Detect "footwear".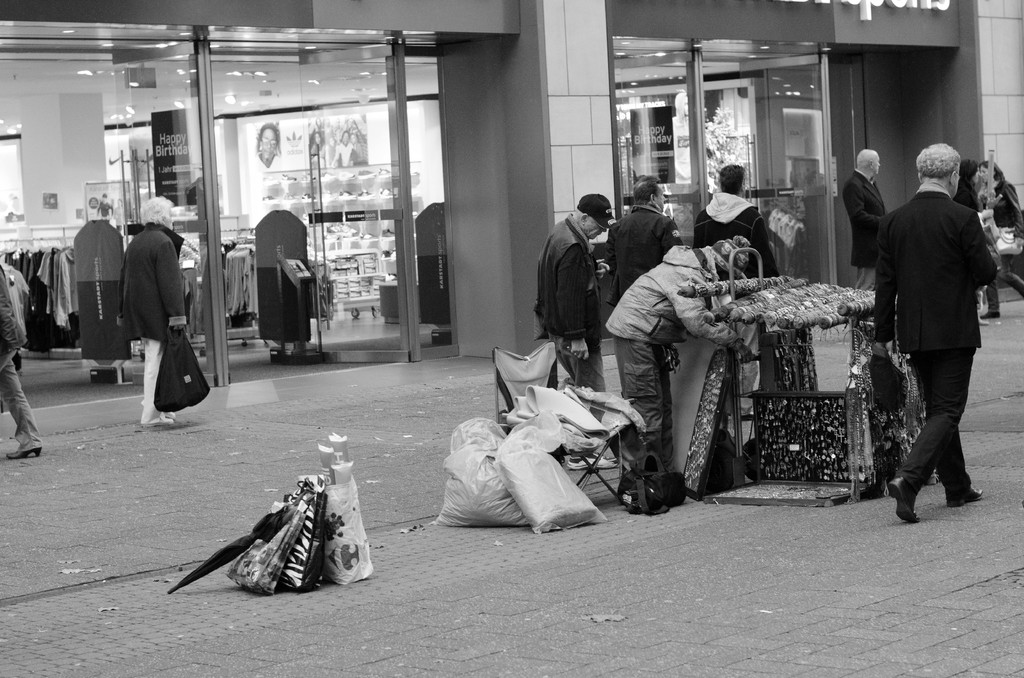
Detected at region(980, 311, 1001, 318).
